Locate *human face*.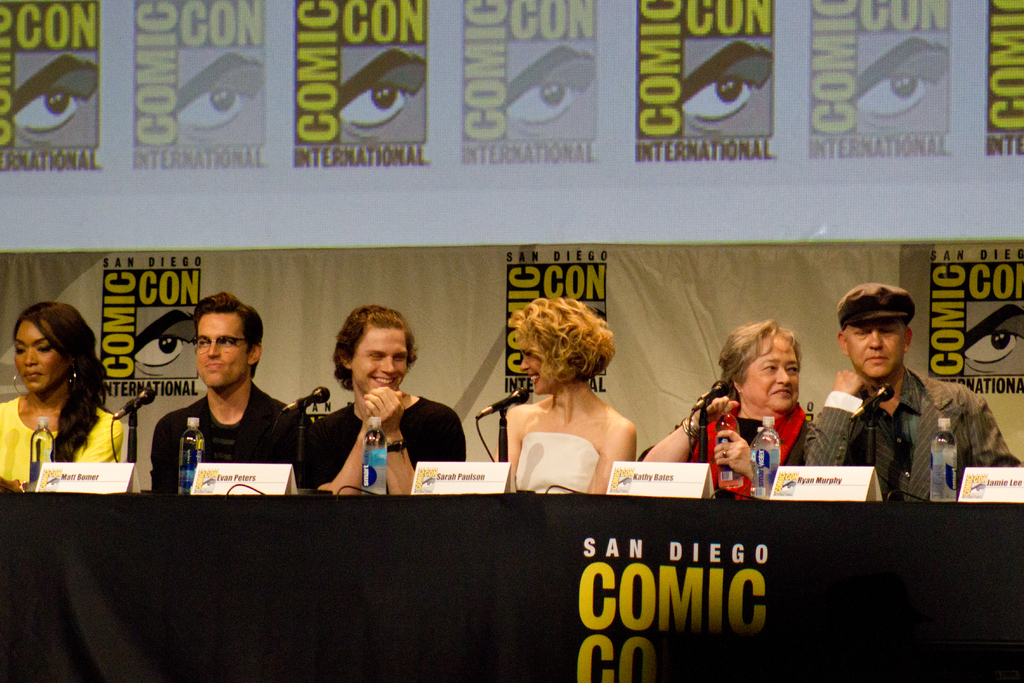
Bounding box: 355/328/410/395.
